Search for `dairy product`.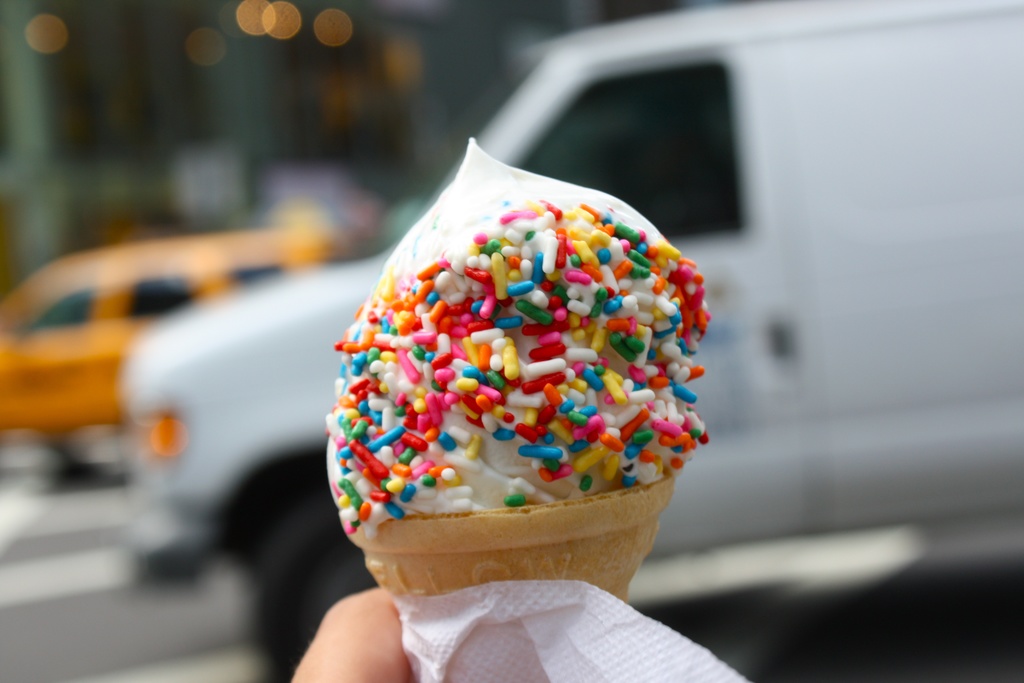
Found at rect(302, 153, 707, 628).
